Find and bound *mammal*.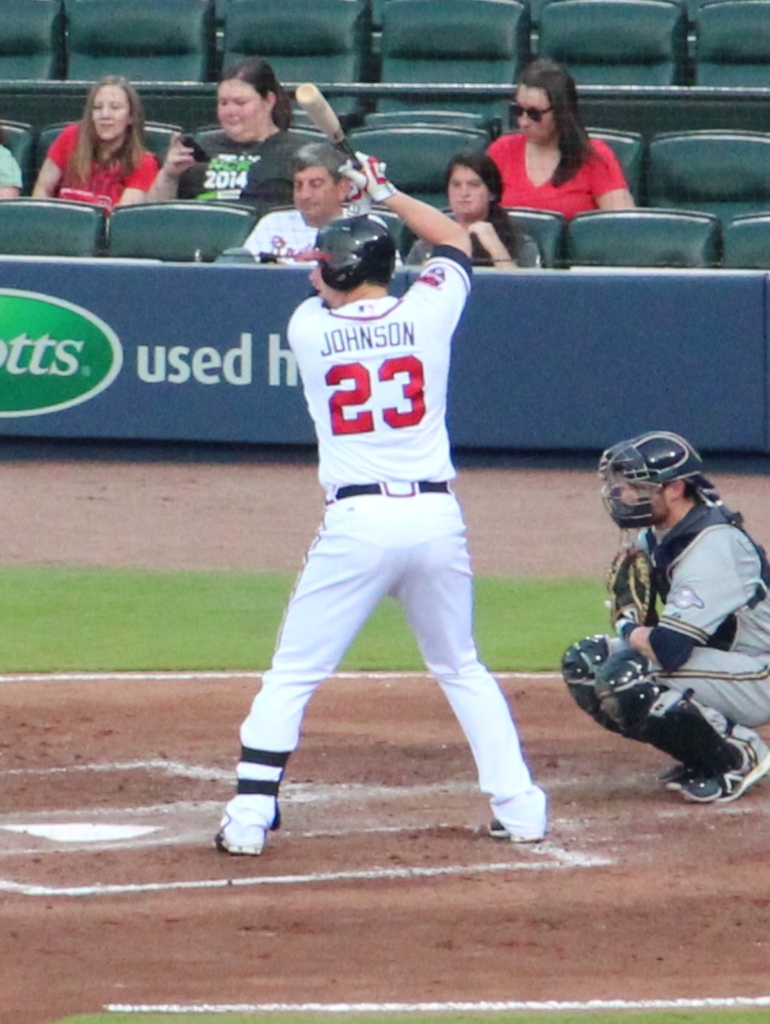
Bound: pyautogui.locateOnScreen(566, 419, 769, 805).
